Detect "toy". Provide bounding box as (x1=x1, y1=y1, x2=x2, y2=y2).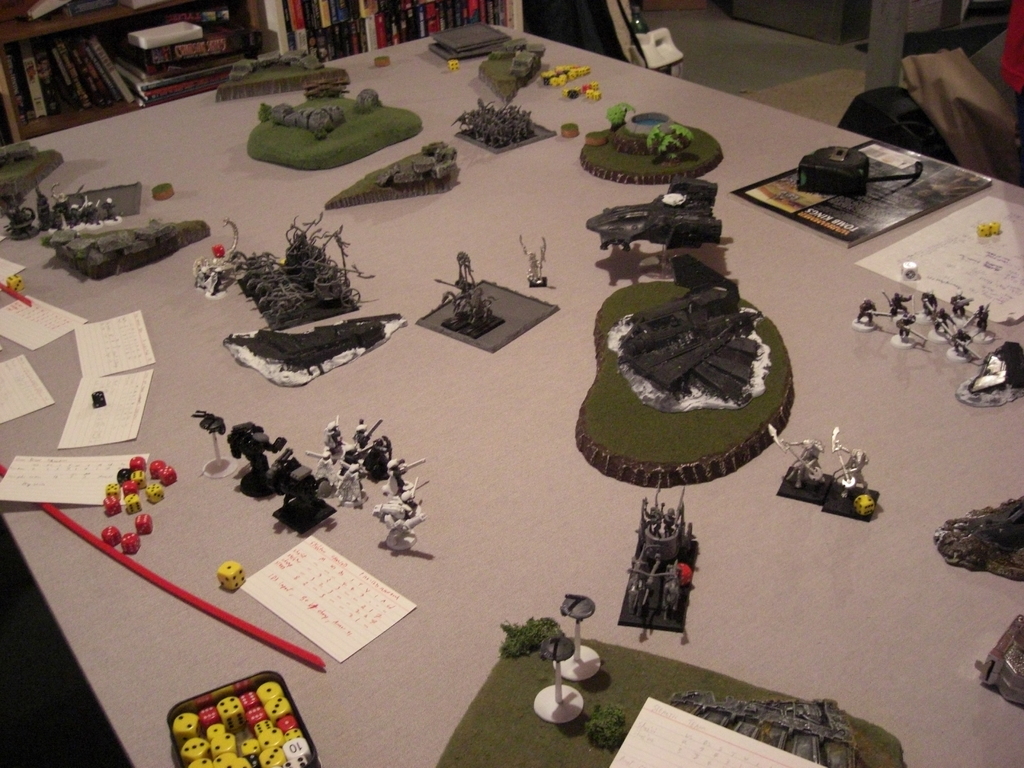
(x1=584, y1=182, x2=723, y2=252).
